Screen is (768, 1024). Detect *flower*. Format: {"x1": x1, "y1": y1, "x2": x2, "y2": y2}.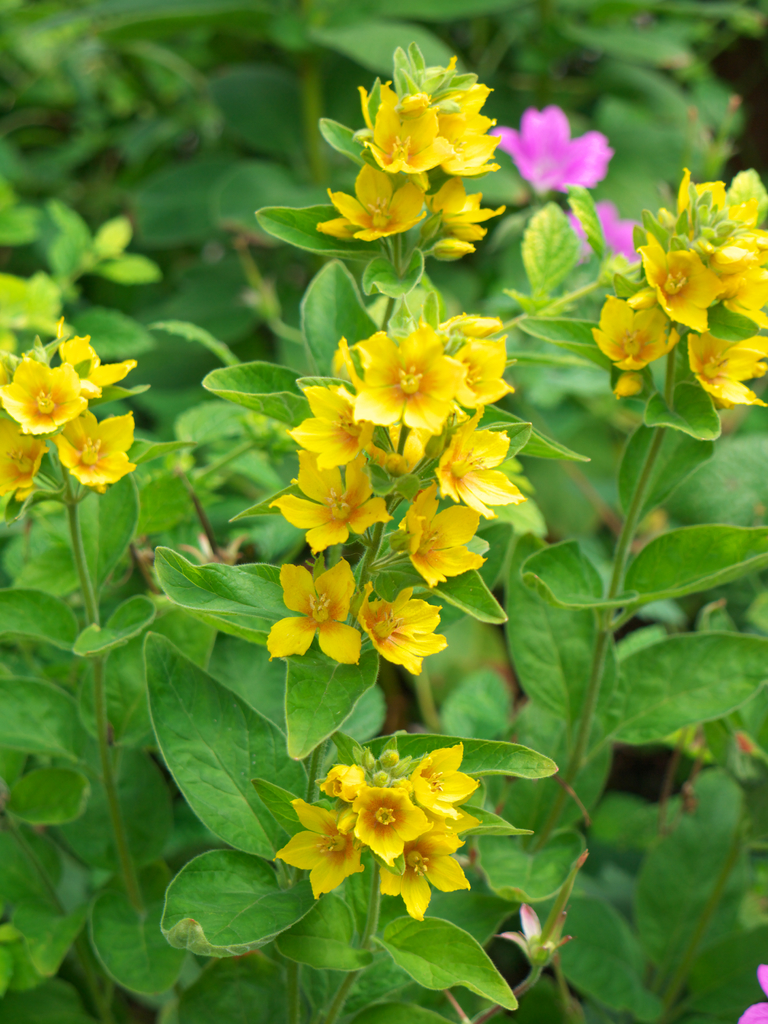
{"x1": 584, "y1": 285, "x2": 682, "y2": 376}.
